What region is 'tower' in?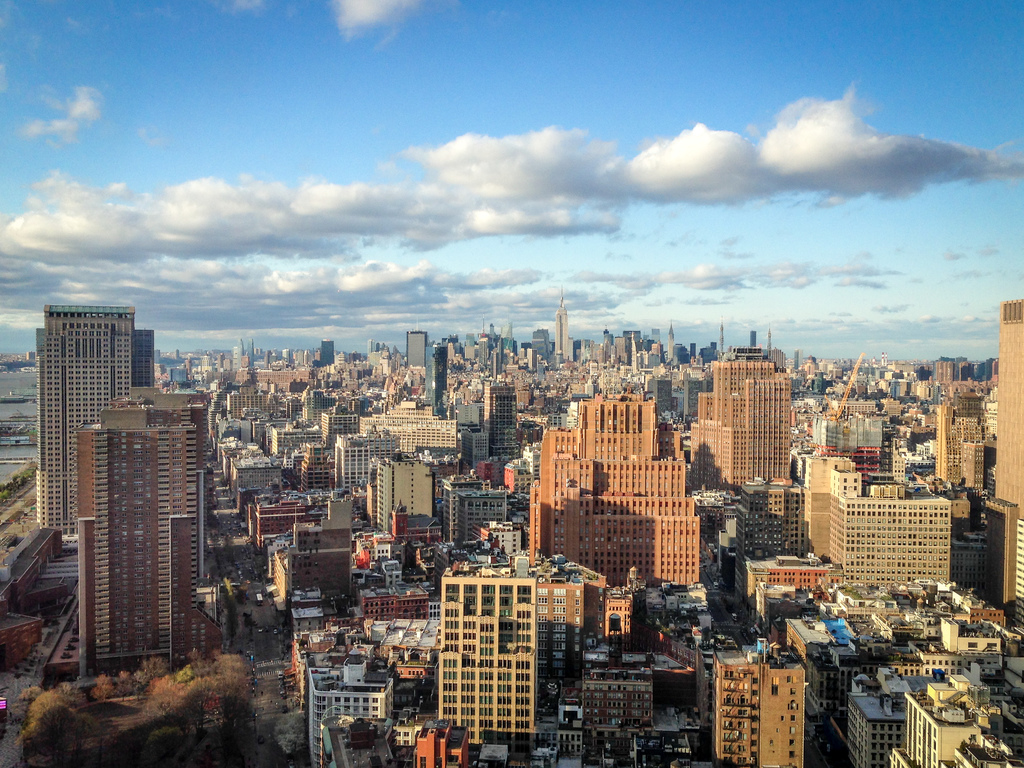
(x1=316, y1=346, x2=335, y2=369).
